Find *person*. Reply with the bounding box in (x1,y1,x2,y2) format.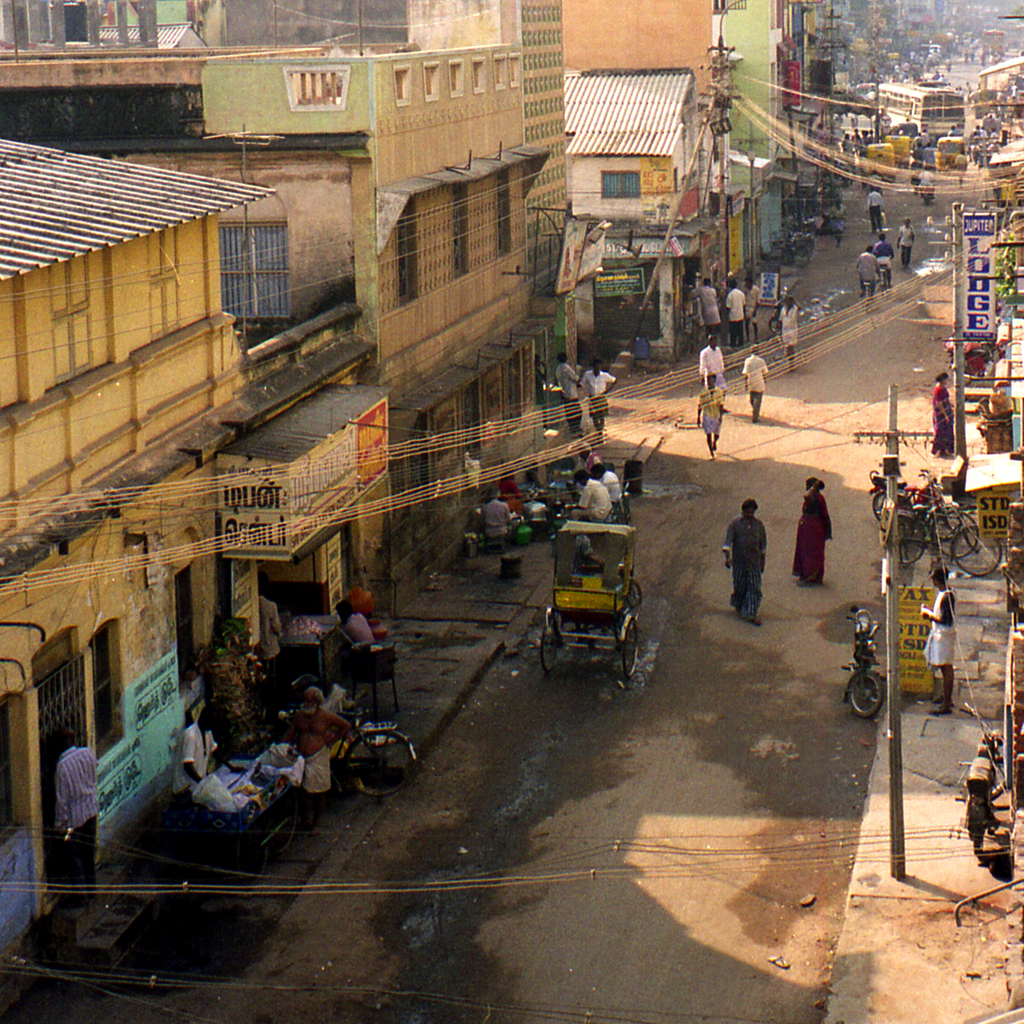
(925,369,961,452).
